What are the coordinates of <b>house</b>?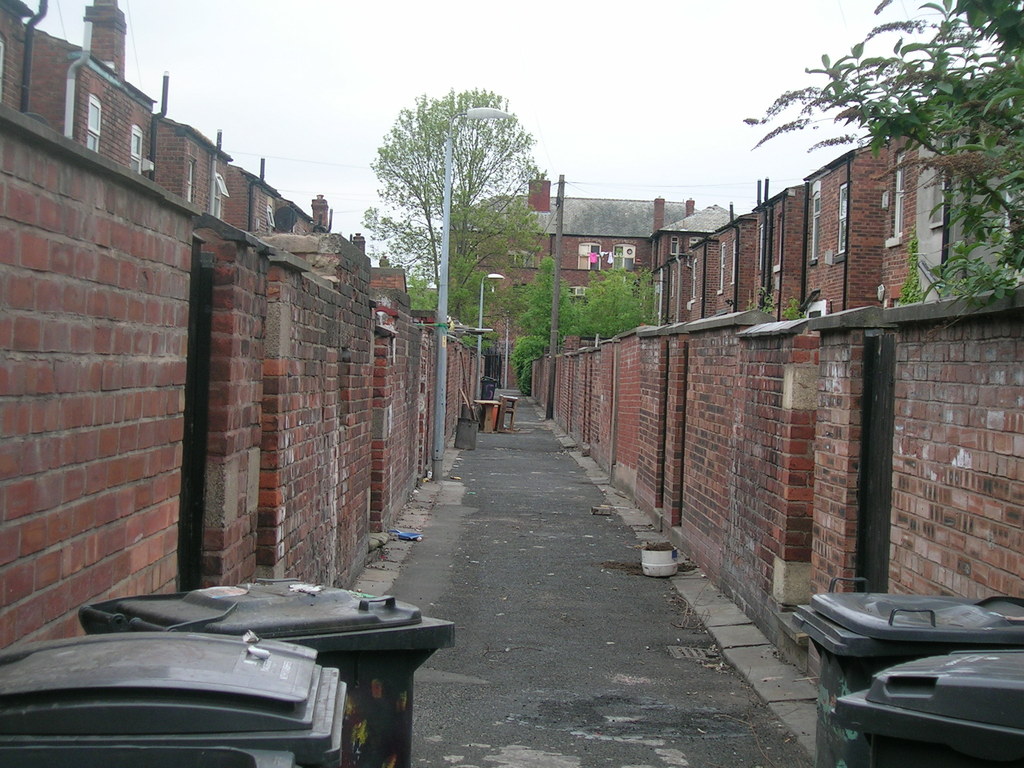
[x1=369, y1=259, x2=411, y2=296].
